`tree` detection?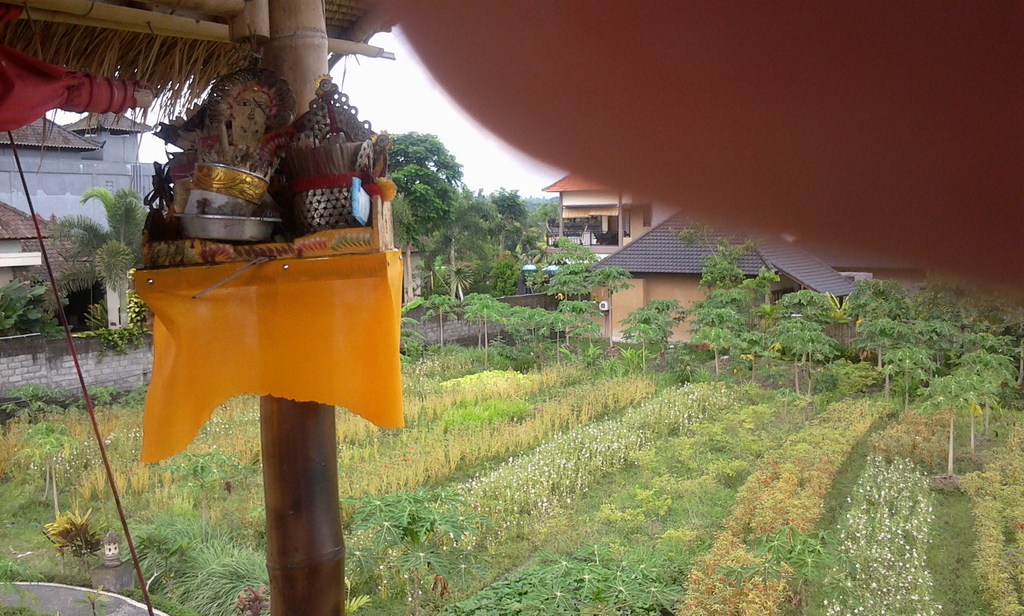
crop(511, 305, 556, 364)
